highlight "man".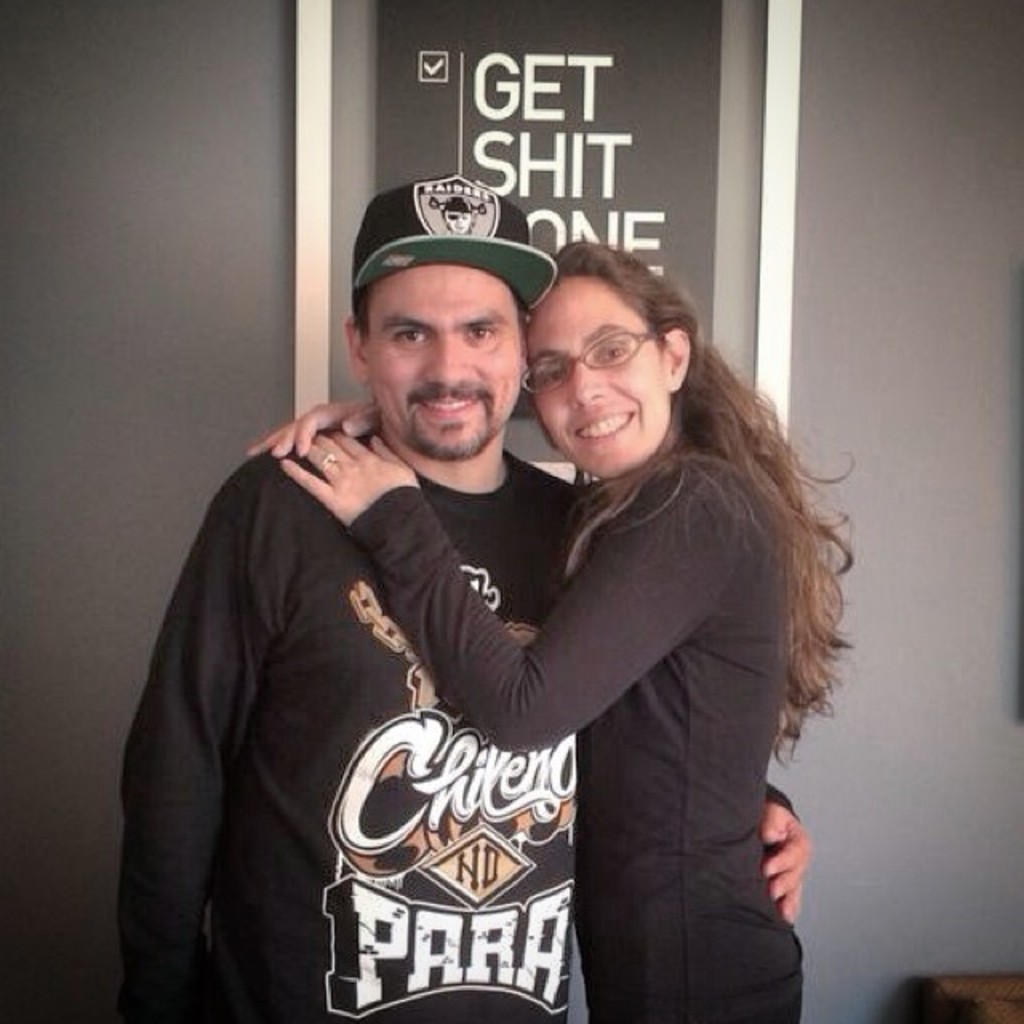
Highlighted region: x1=112 y1=168 x2=813 y2=1022.
